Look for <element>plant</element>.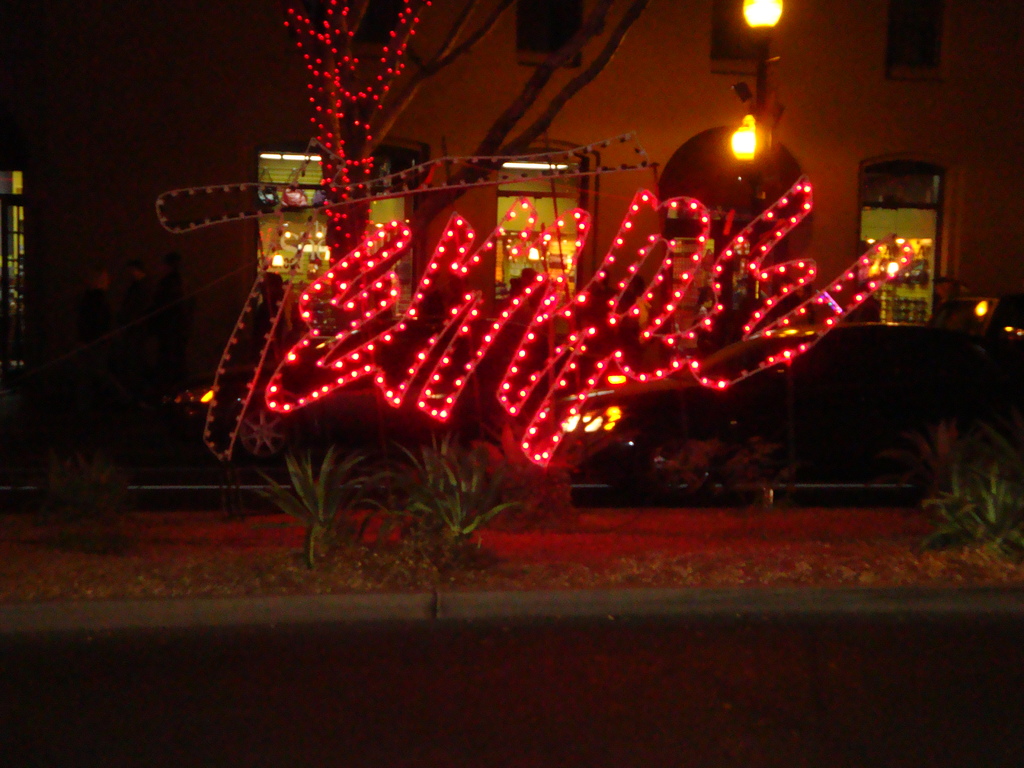
Found: {"x1": 243, "y1": 416, "x2": 547, "y2": 556}.
